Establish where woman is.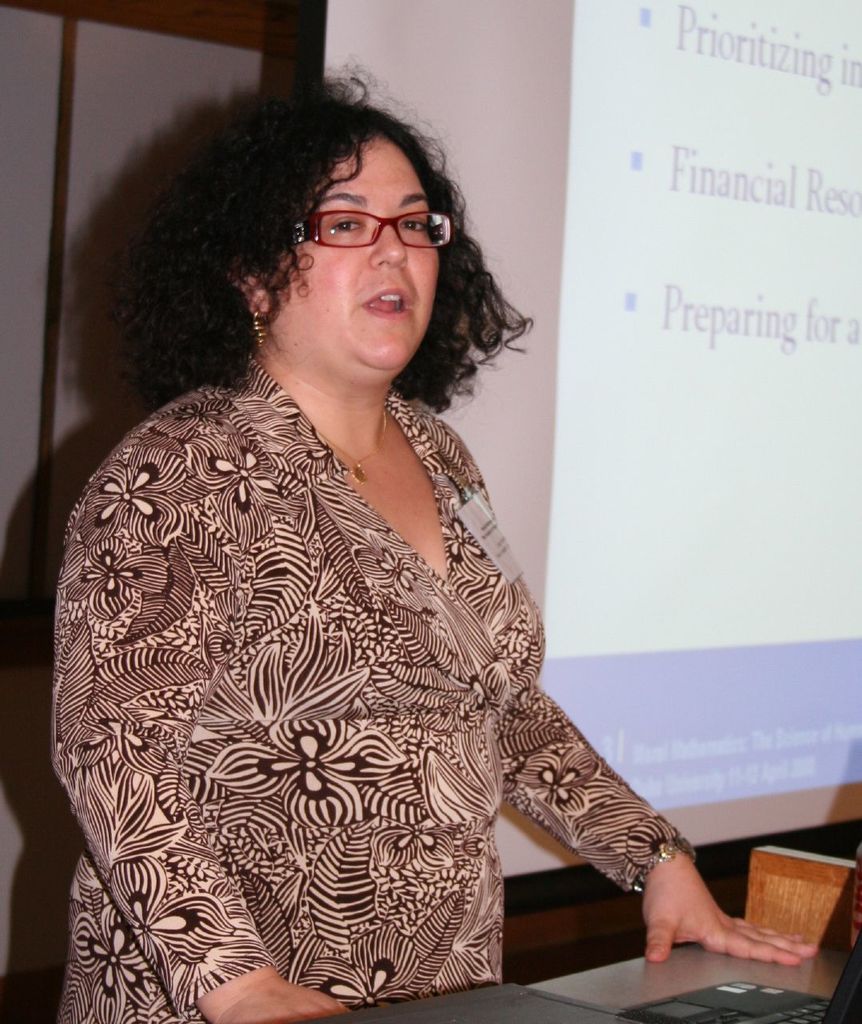
Established at BBox(40, 90, 732, 1001).
